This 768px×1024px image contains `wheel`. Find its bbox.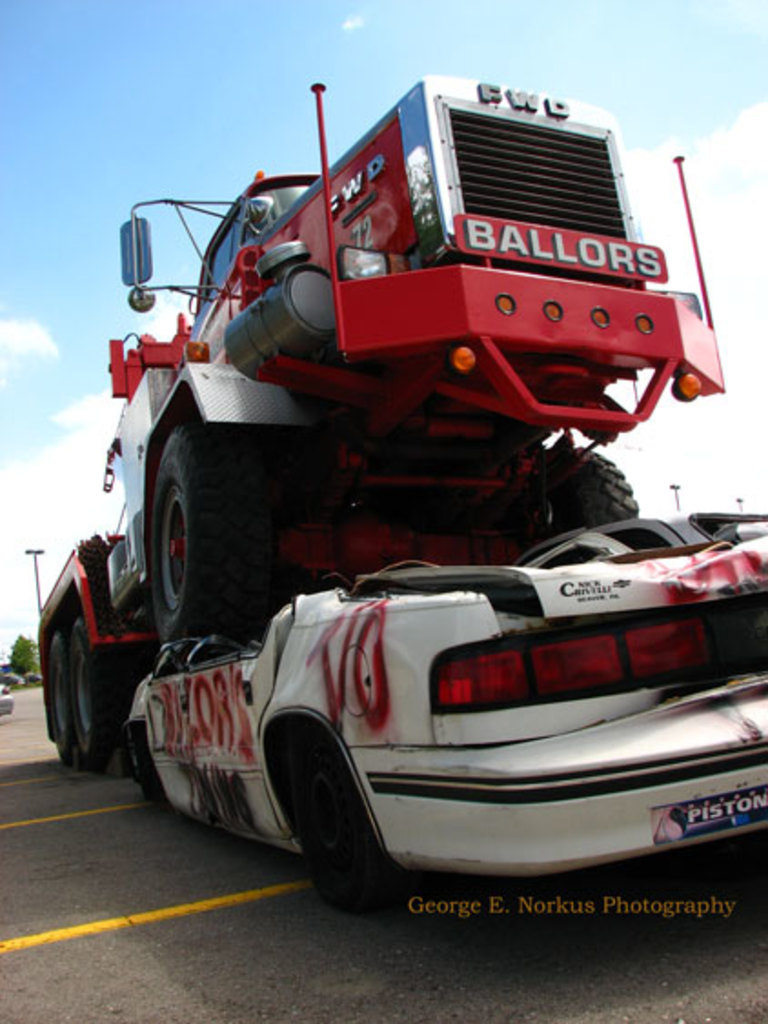
detection(302, 738, 395, 902).
